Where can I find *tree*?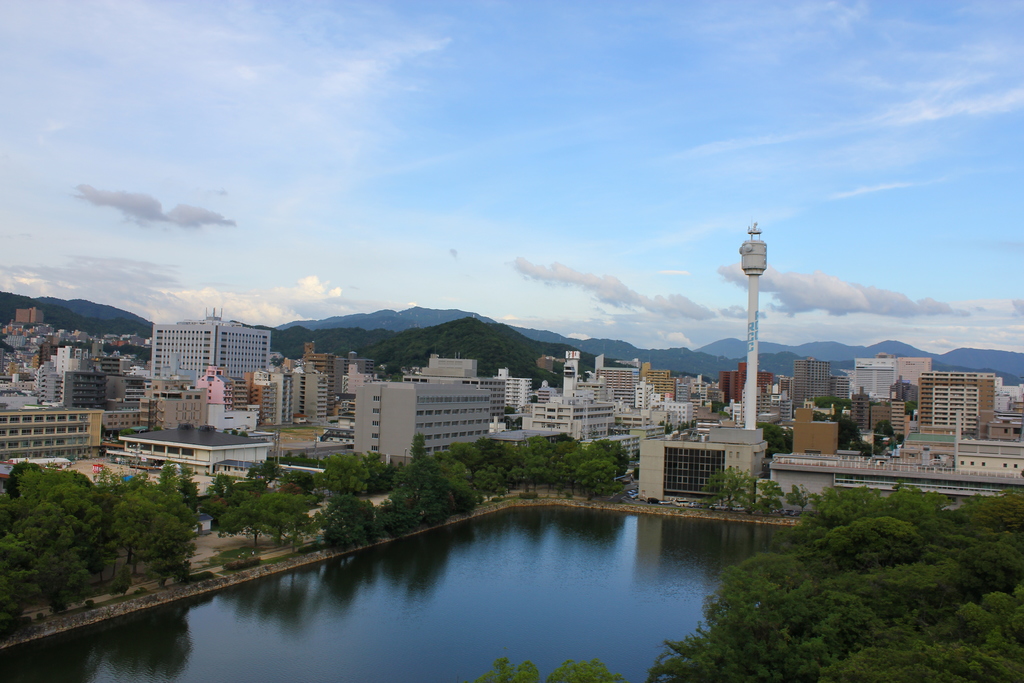
You can find it at <region>324, 446, 381, 497</region>.
